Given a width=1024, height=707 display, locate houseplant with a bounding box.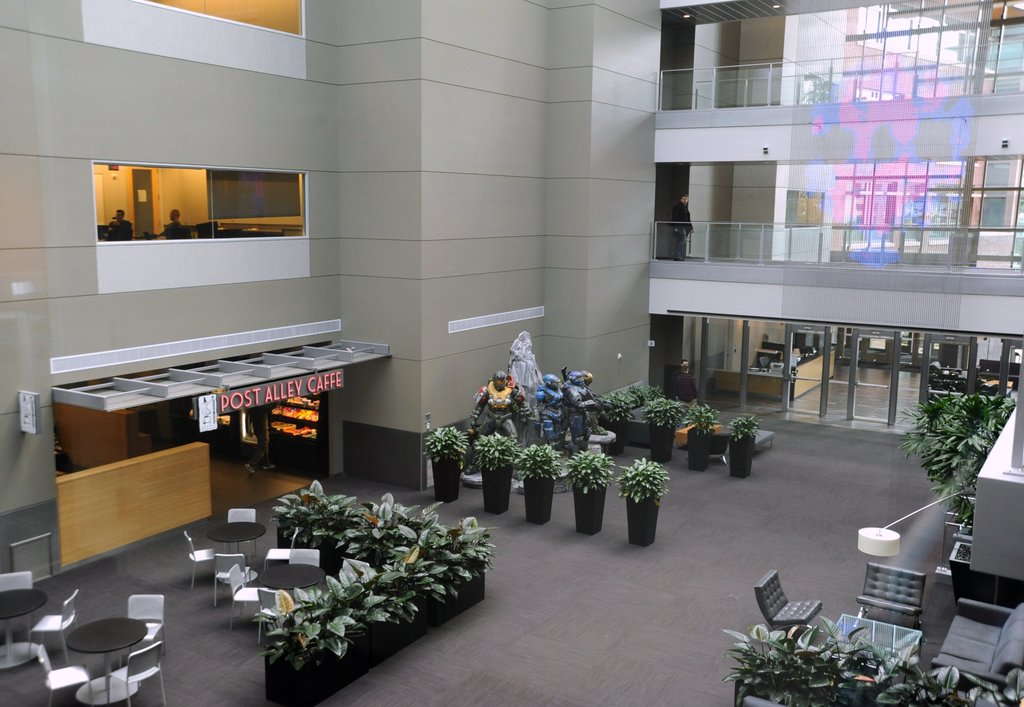
Located: 682, 402, 719, 473.
